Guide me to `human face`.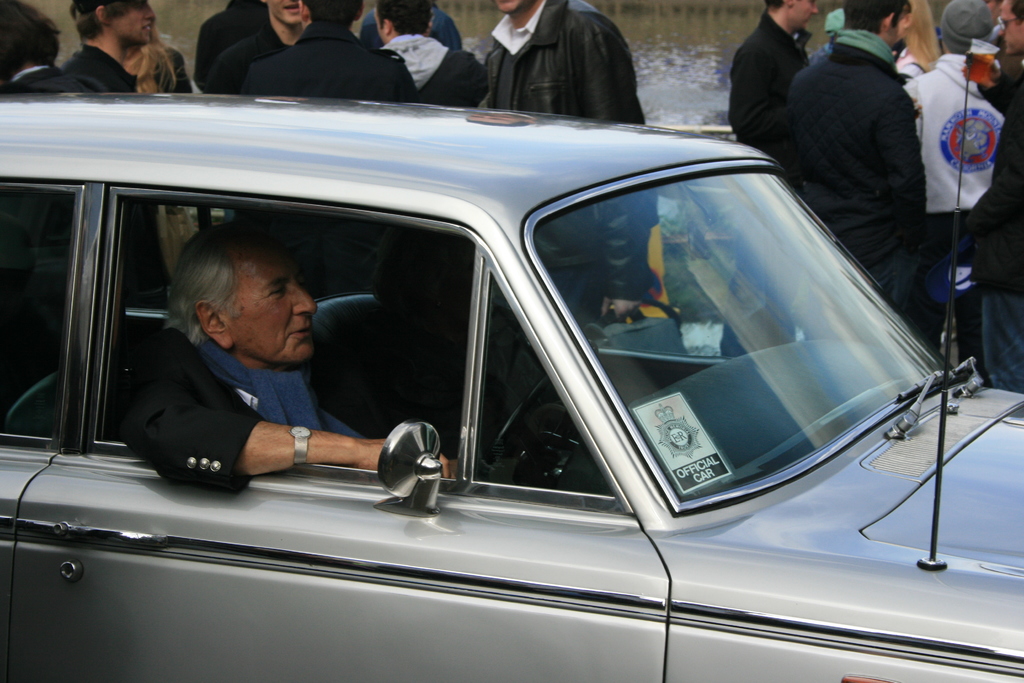
Guidance: 272:0:305:28.
